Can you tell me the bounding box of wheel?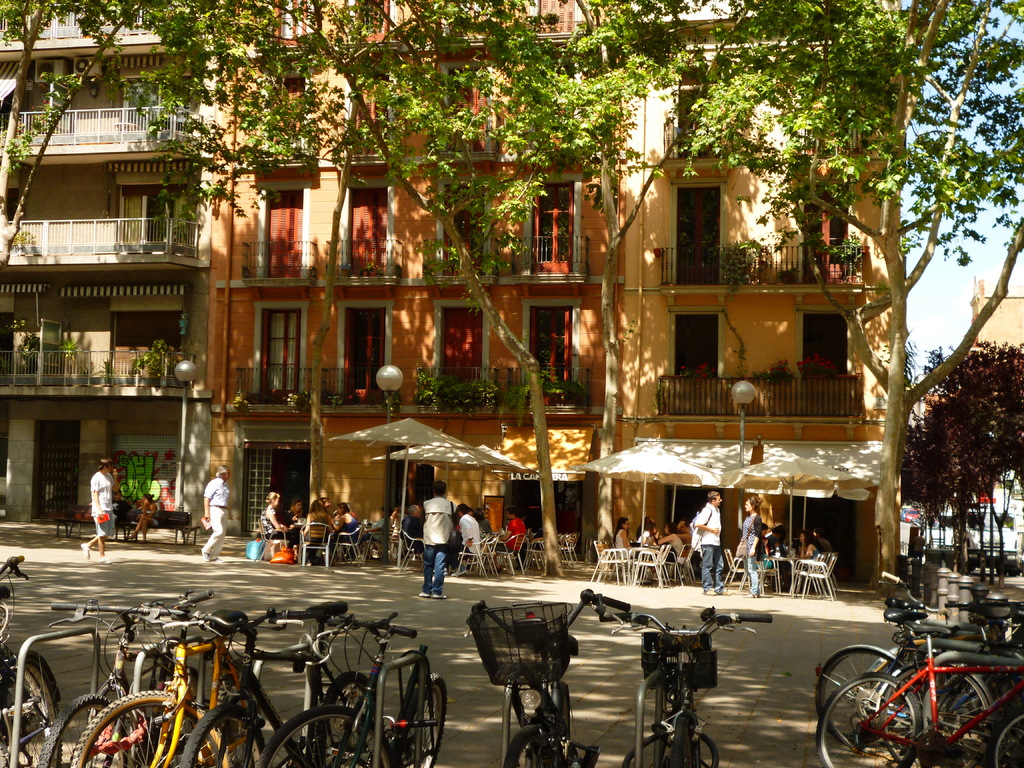
(x1=312, y1=675, x2=387, y2=764).
